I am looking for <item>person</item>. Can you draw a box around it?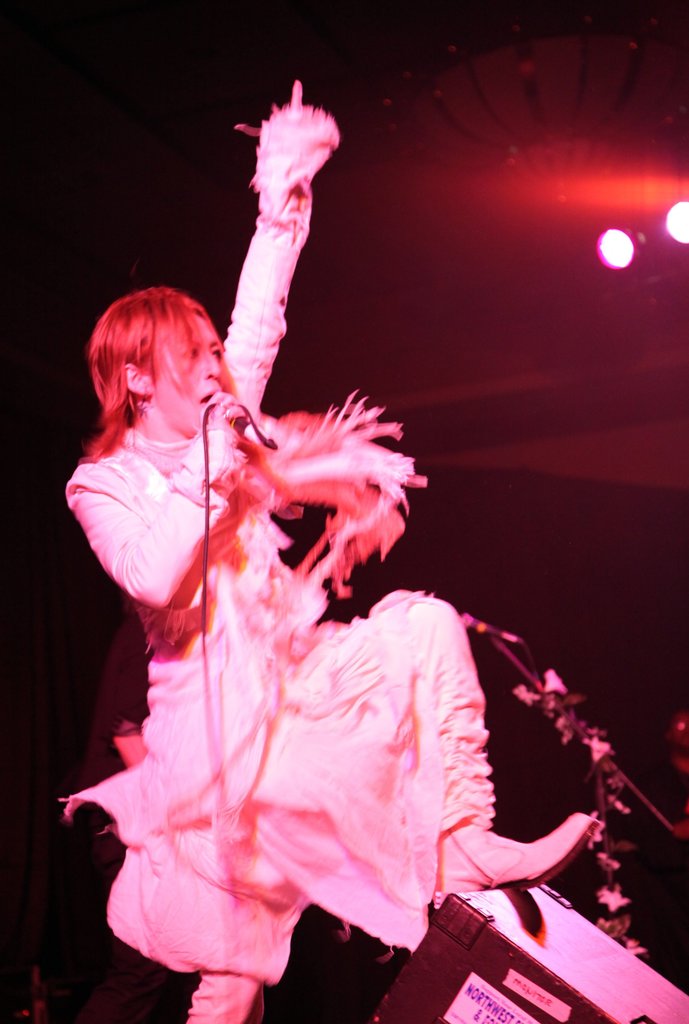
Sure, the bounding box is 45:166:558:1011.
